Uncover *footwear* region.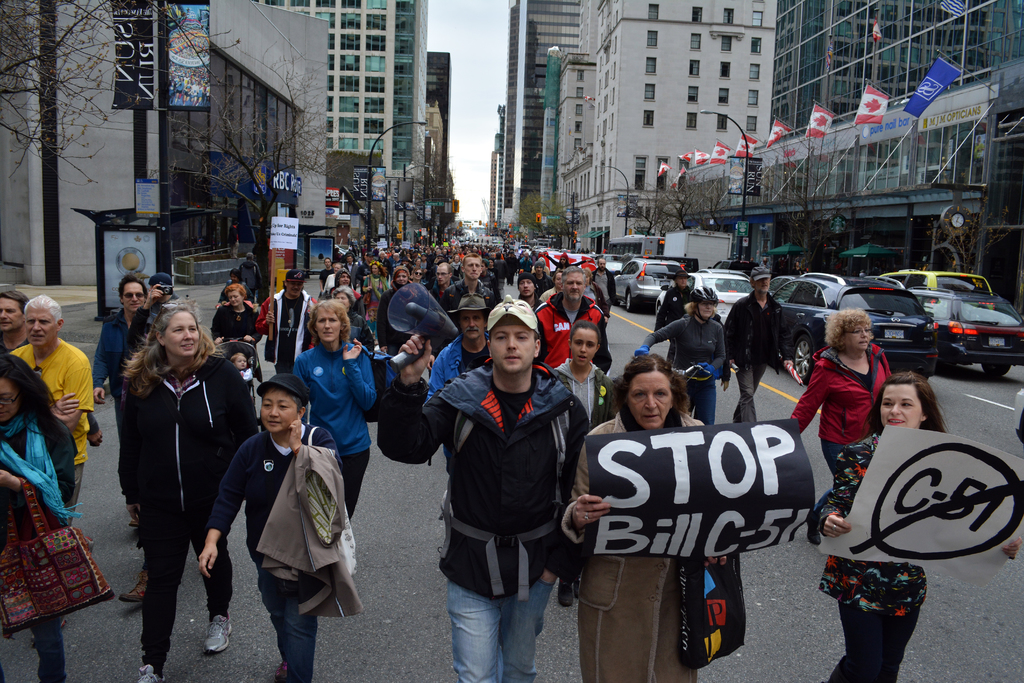
Uncovered: left=204, top=611, right=234, bottom=651.
